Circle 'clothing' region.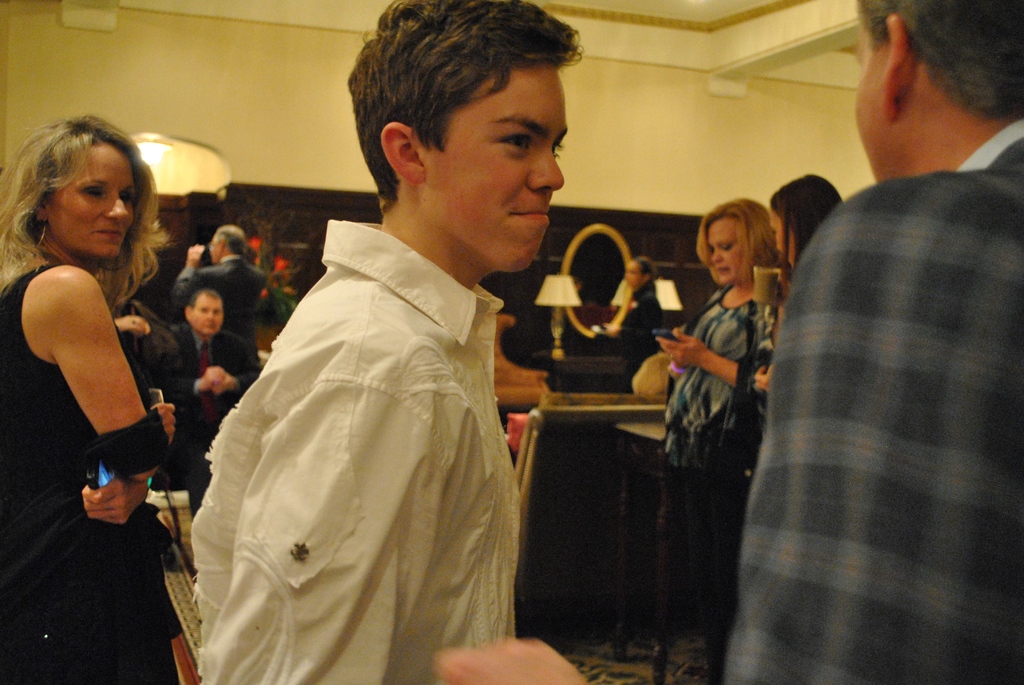
Region: bbox=(176, 257, 297, 353).
